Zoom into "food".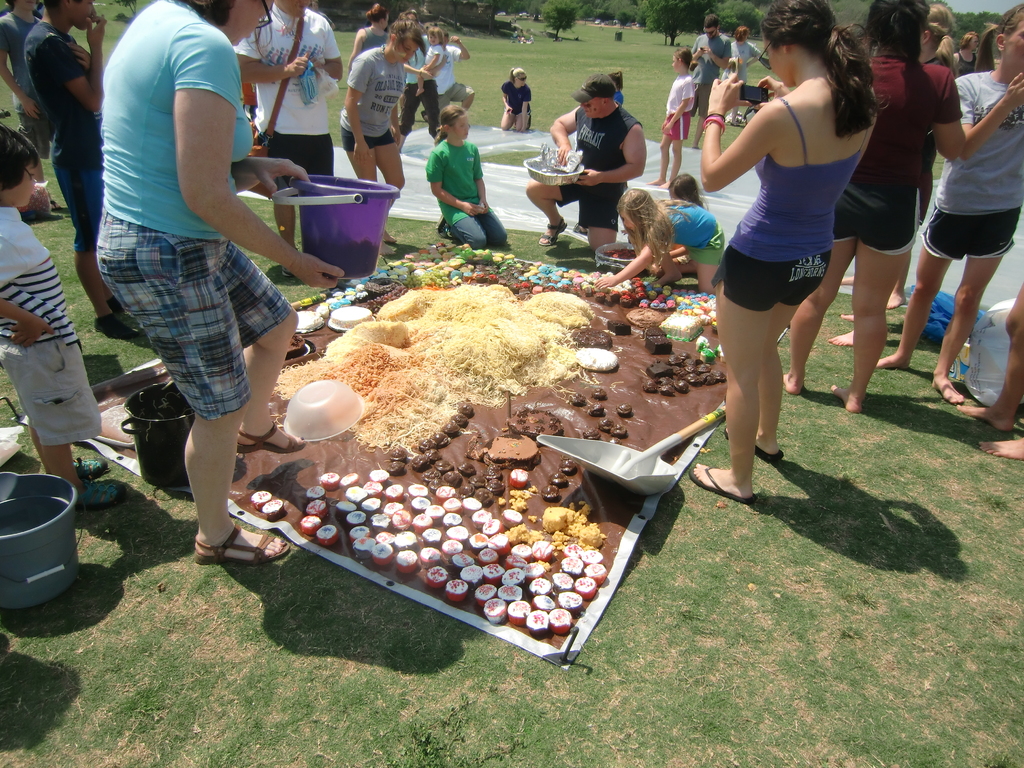
Zoom target: (506, 408, 563, 445).
